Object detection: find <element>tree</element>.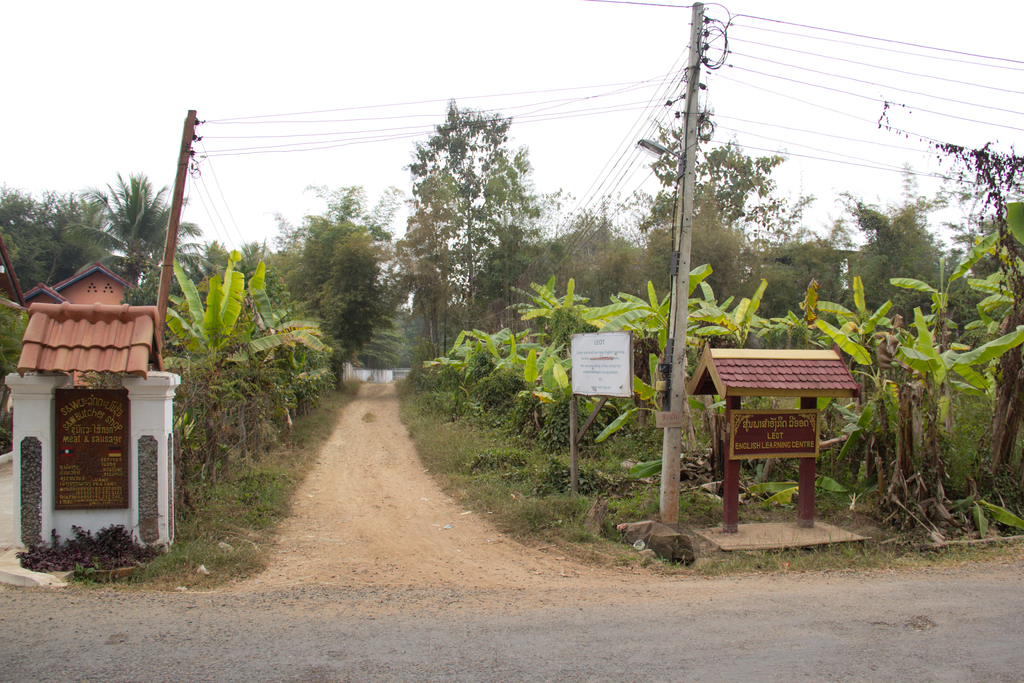
74 165 202 311.
